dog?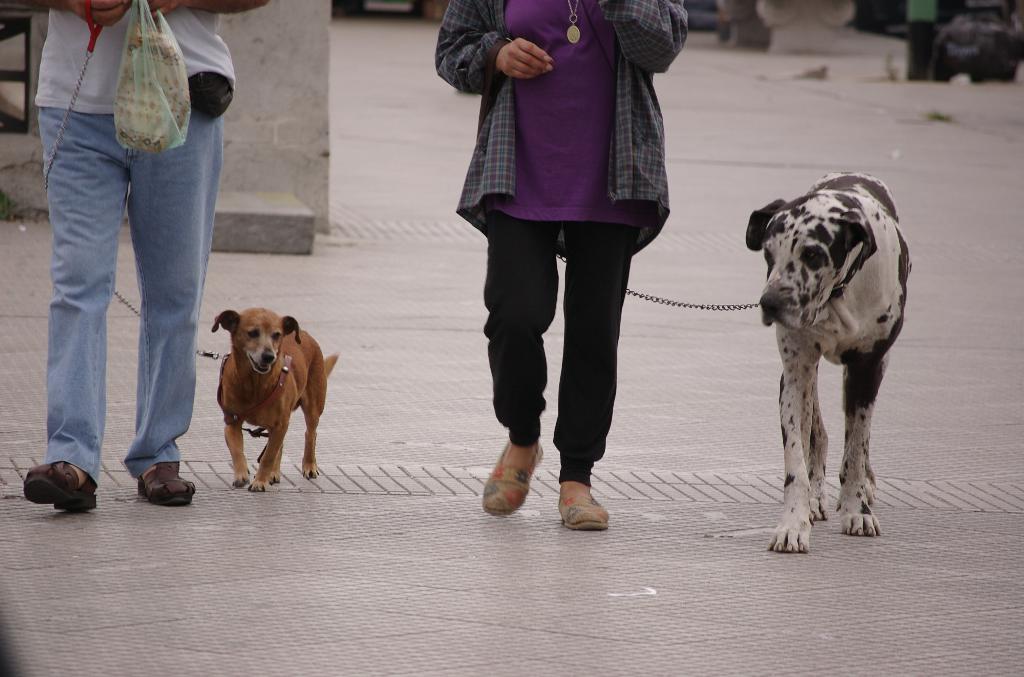
{"left": 745, "top": 168, "right": 913, "bottom": 553}
